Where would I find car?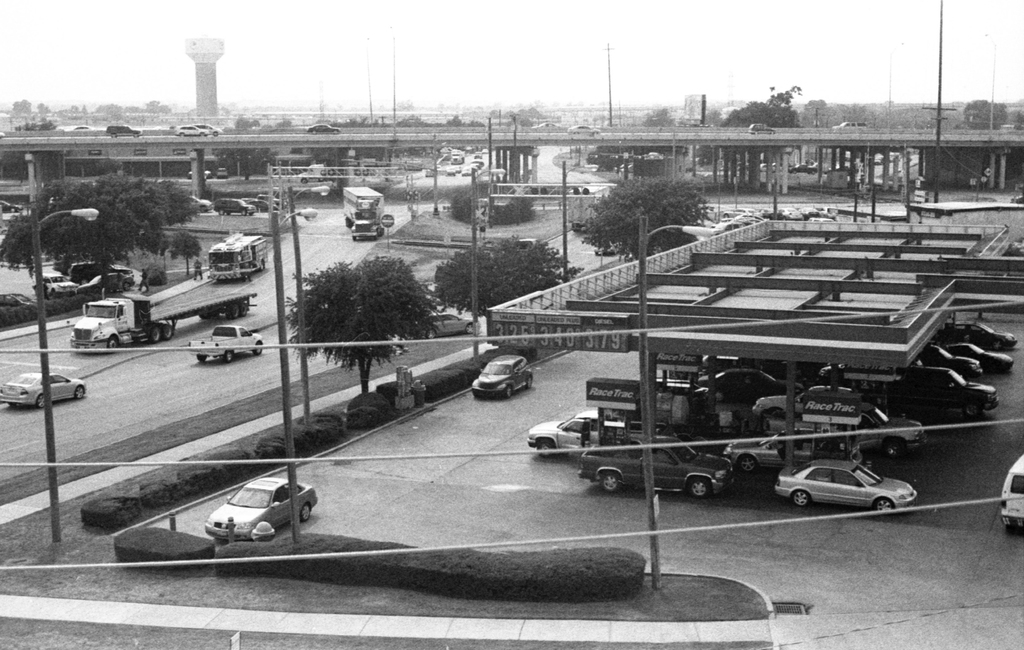
At [left=44, top=274, right=70, bottom=292].
